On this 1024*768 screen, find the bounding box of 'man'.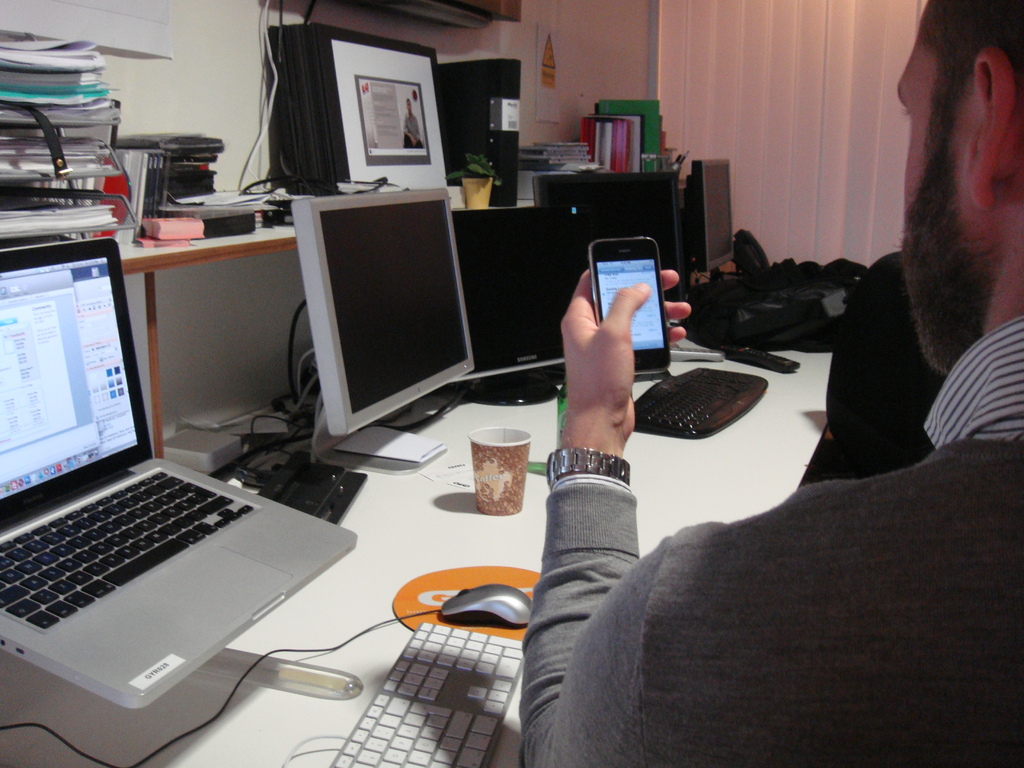
Bounding box: bbox(403, 101, 426, 151).
